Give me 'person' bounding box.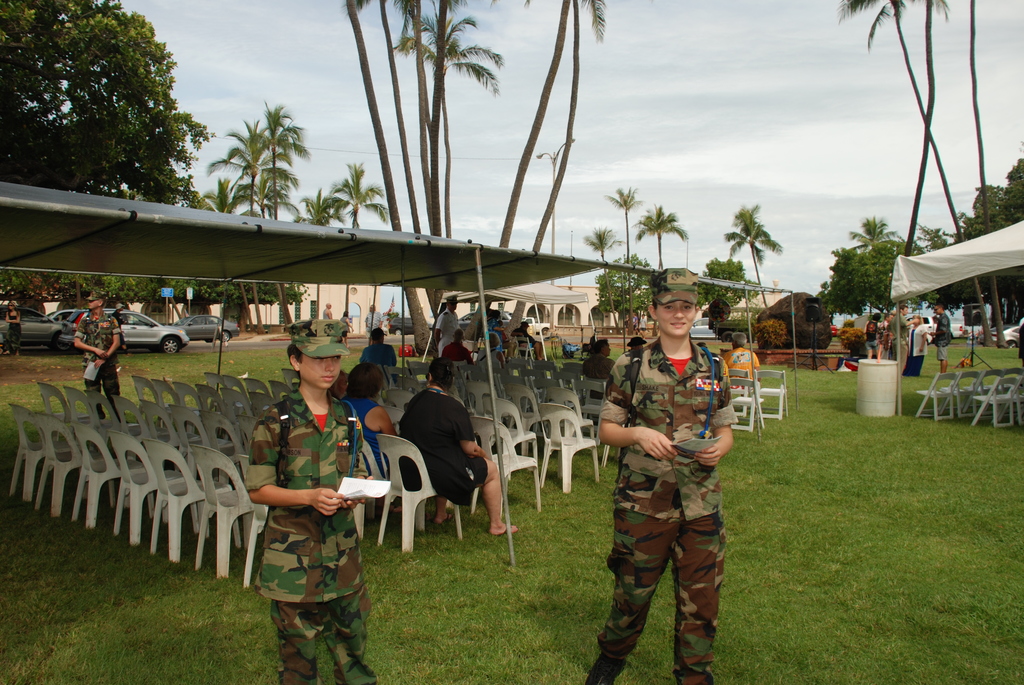
select_region(914, 316, 929, 372).
